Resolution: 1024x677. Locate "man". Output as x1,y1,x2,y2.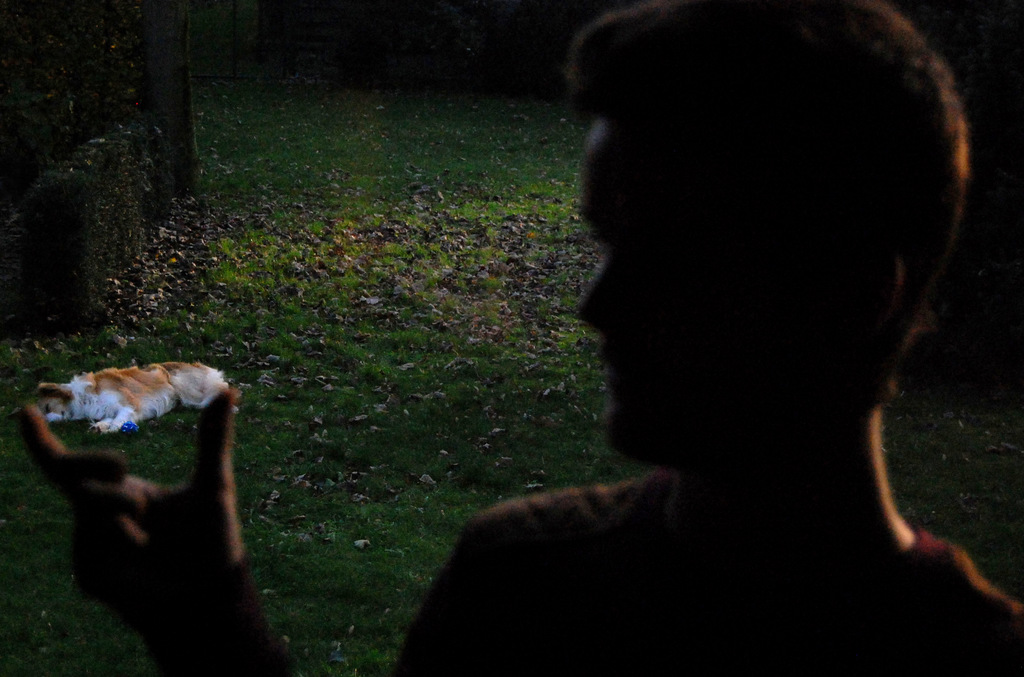
18,0,1023,676.
